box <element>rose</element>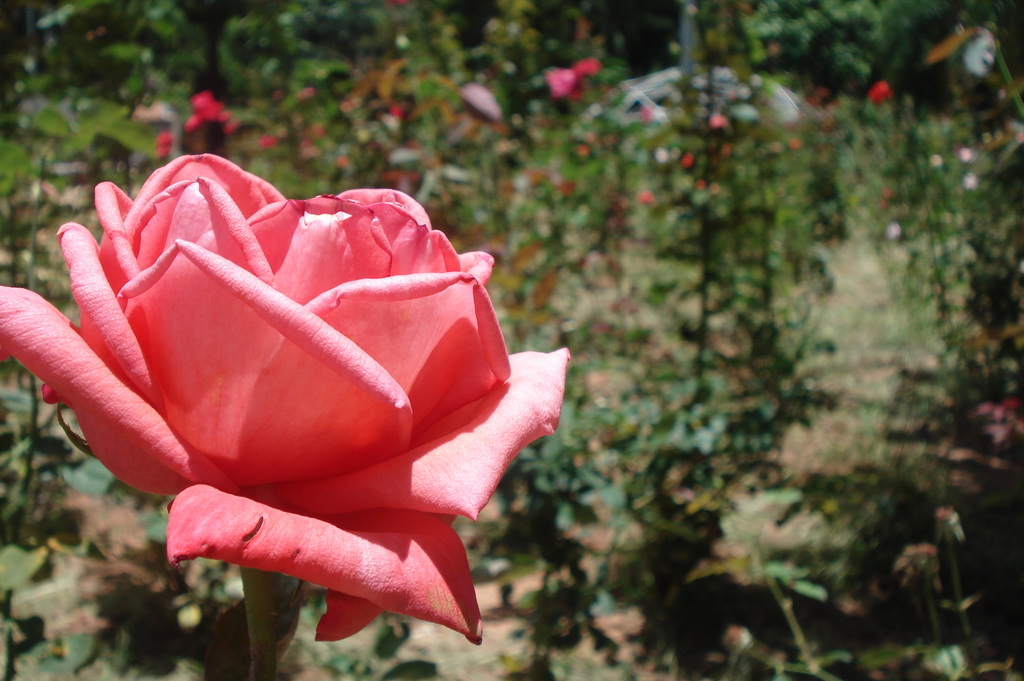
x1=0, y1=146, x2=574, y2=646
